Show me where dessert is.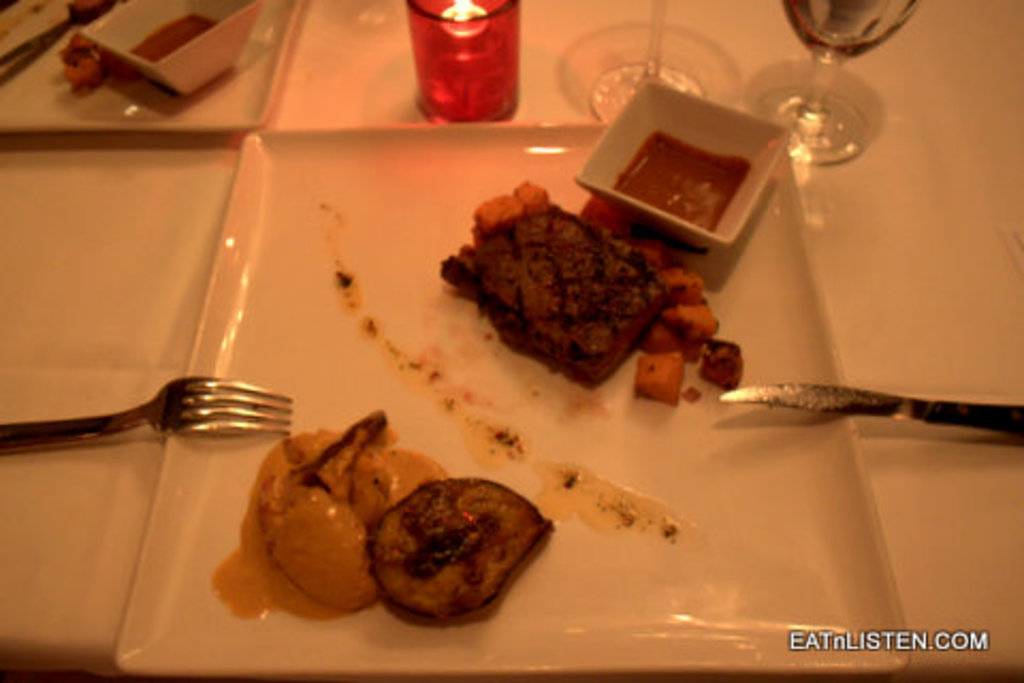
dessert is at x1=429 y1=192 x2=723 y2=397.
